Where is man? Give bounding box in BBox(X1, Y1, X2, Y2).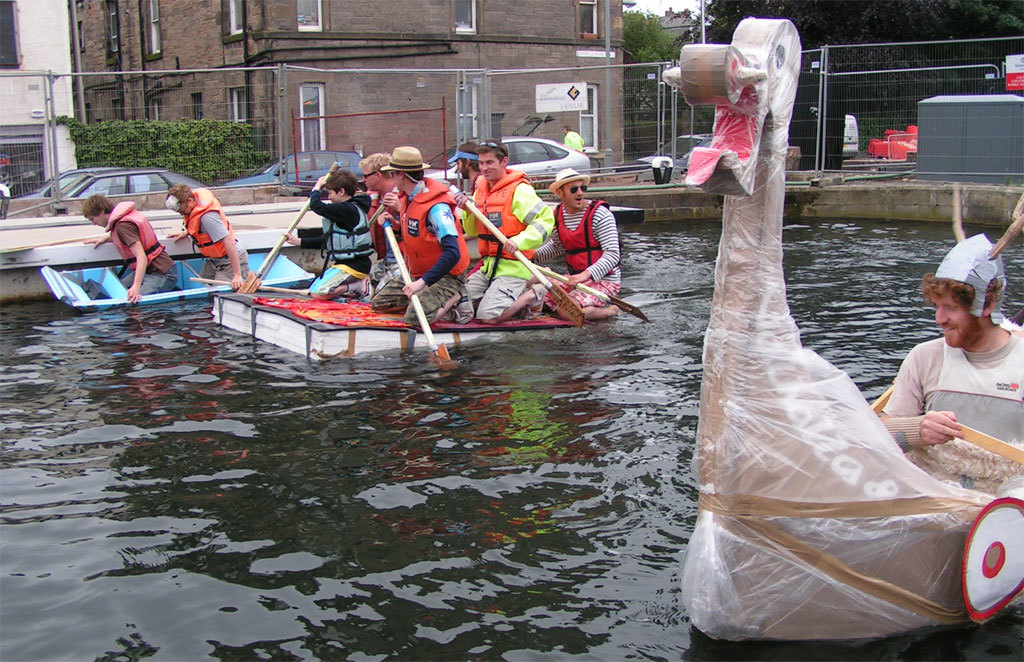
BBox(529, 167, 625, 315).
